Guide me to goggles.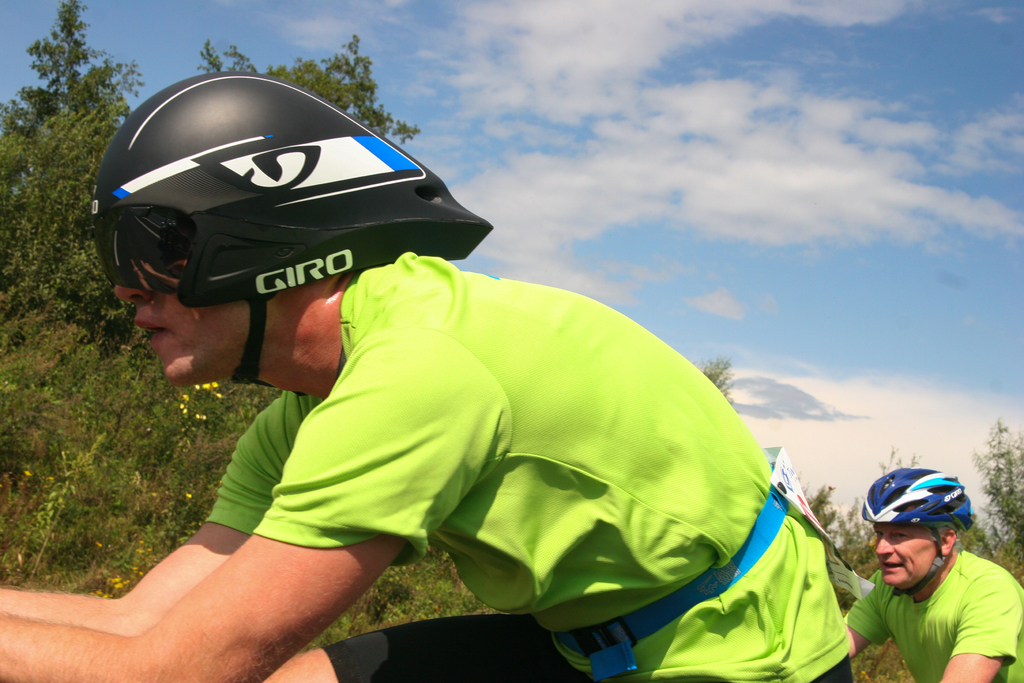
Guidance: 83:194:204:314.
